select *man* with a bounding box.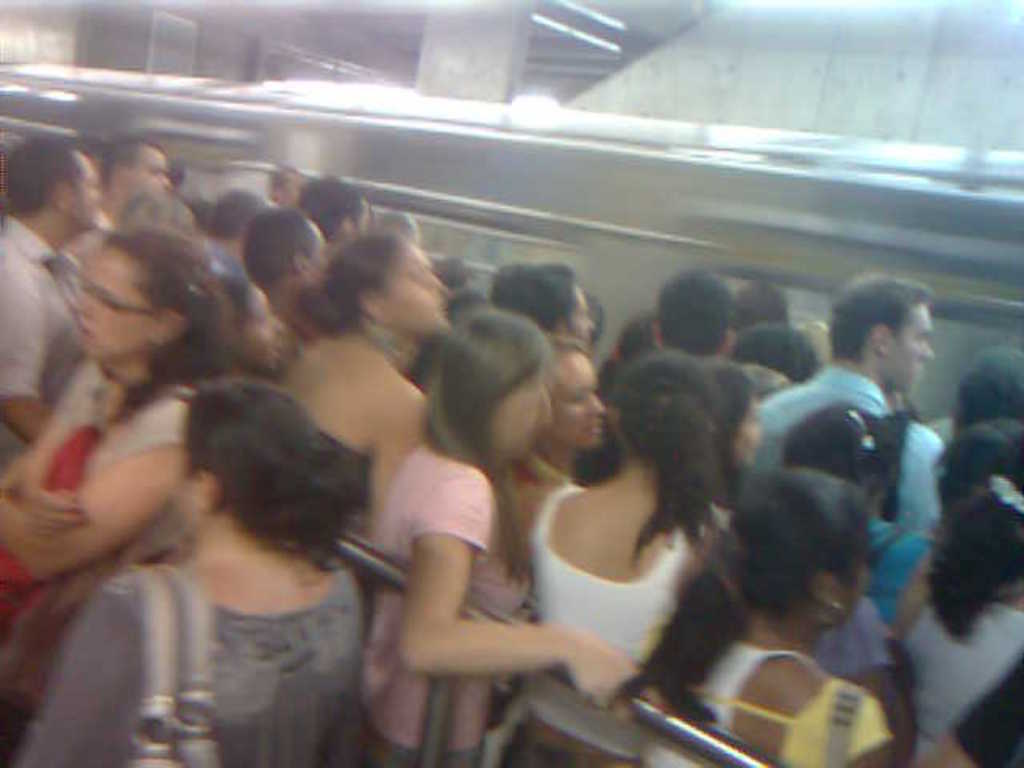
box=[741, 323, 819, 382].
